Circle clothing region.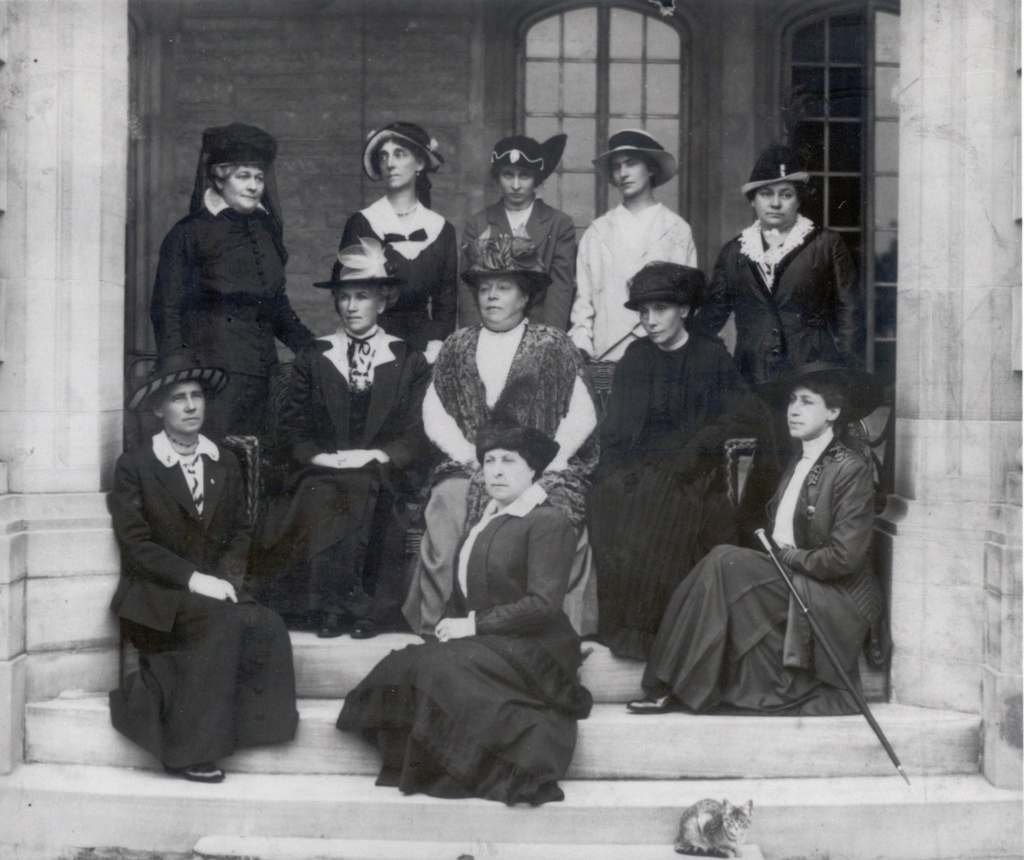
Region: 108,428,301,771.
